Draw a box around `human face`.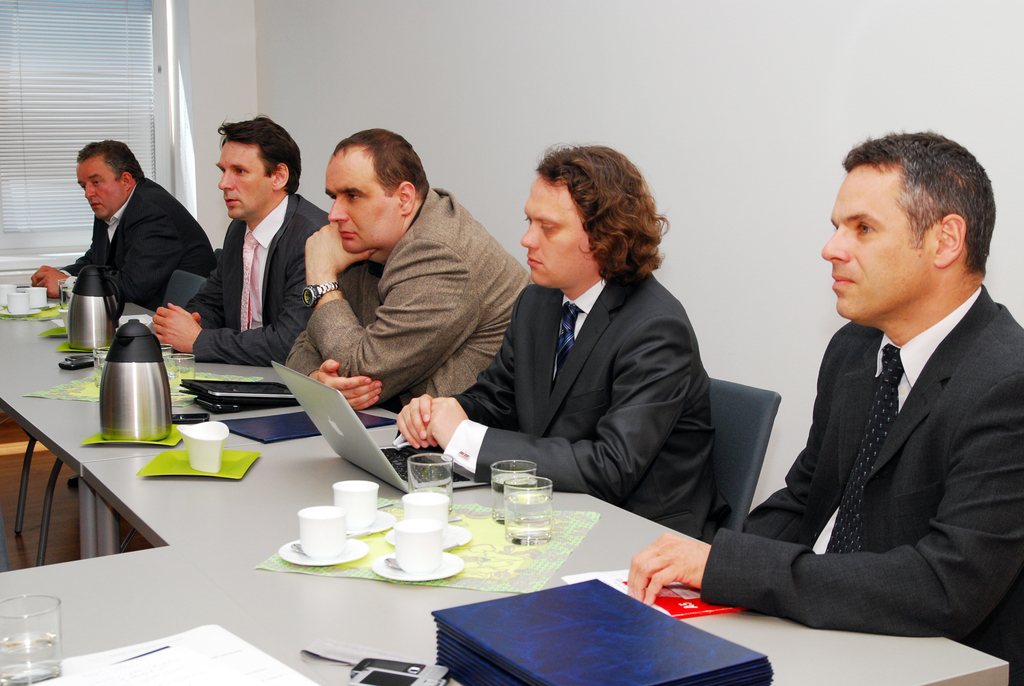
box=[820, 168, 930, 320].
